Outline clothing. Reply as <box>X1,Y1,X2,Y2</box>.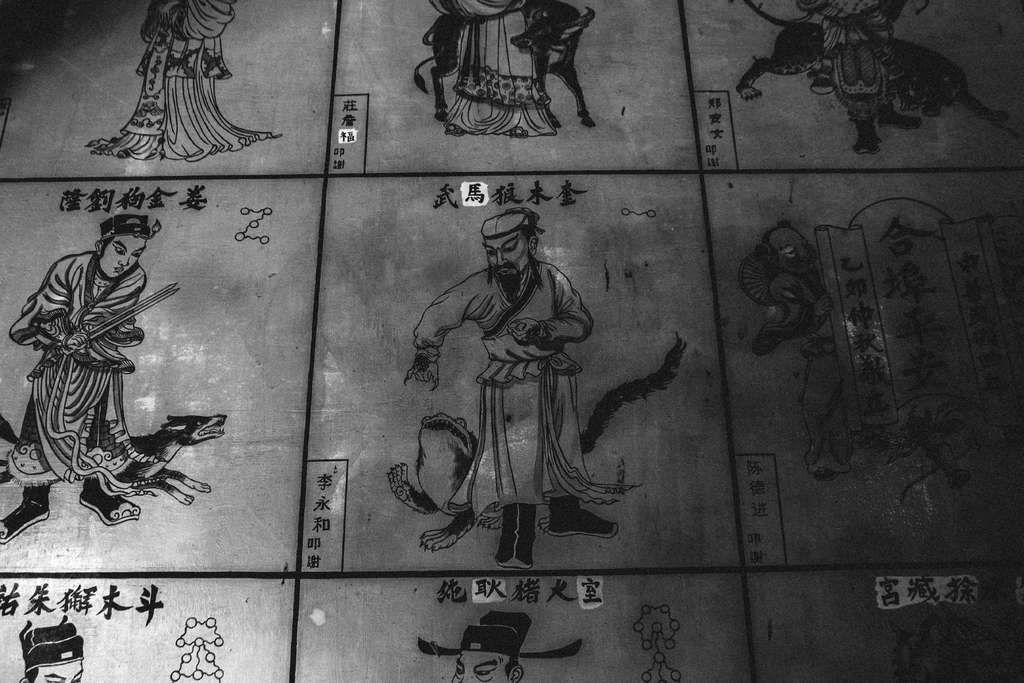
<box>16,207,168,509</box>.
